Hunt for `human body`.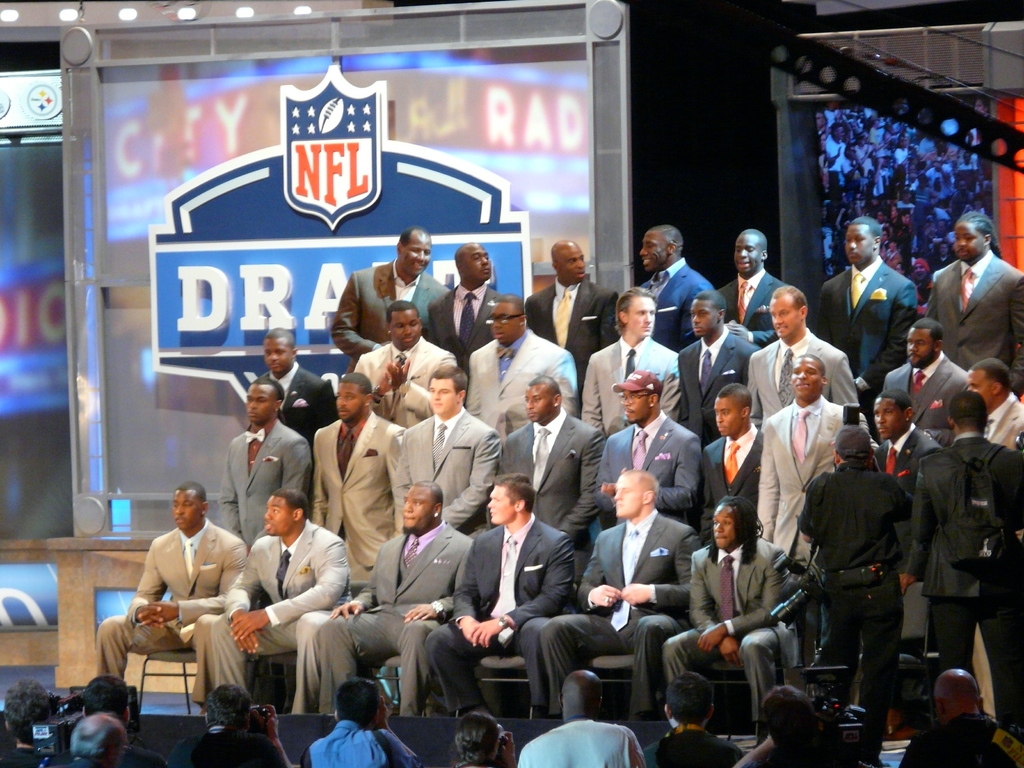
Hunted down at 646 673 740 767.
